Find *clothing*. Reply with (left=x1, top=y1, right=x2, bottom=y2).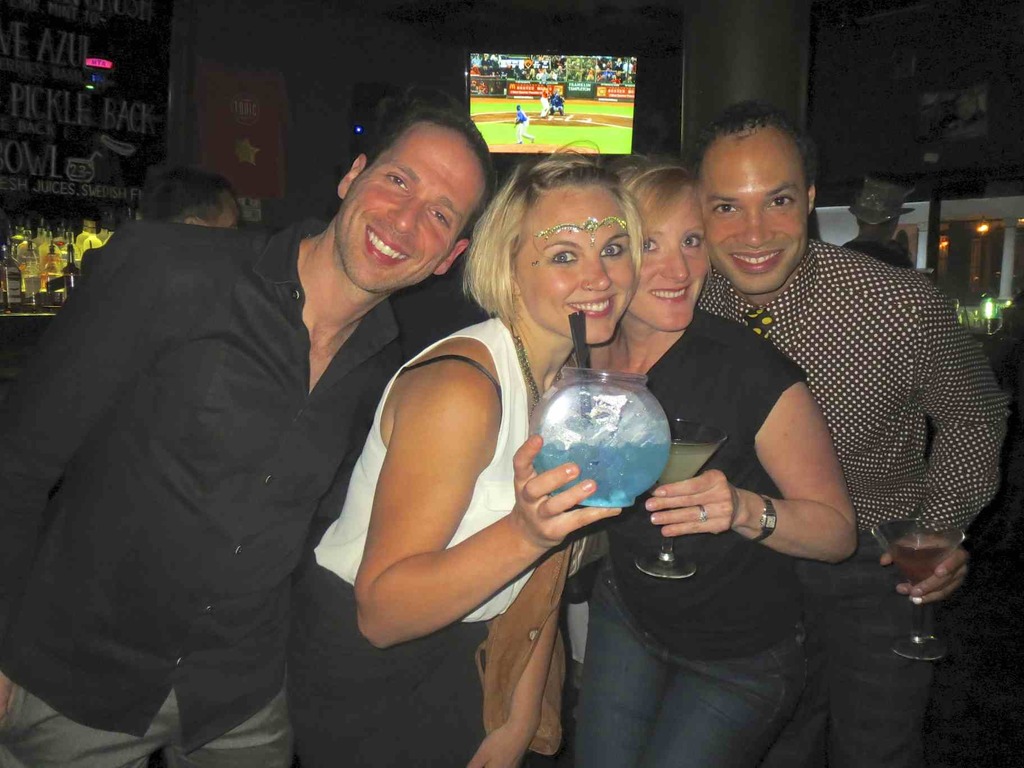
(left=695, top=236, right=1011, bottom=767).
